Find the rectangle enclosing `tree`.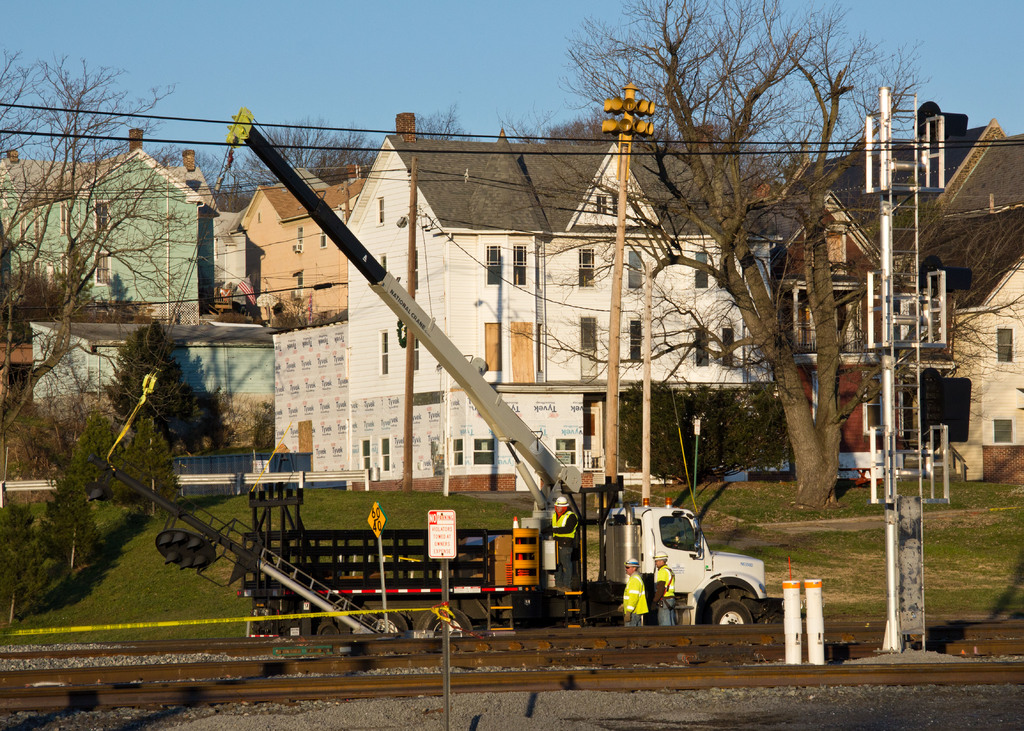
<region>0, 530, 50, 627</region>.
